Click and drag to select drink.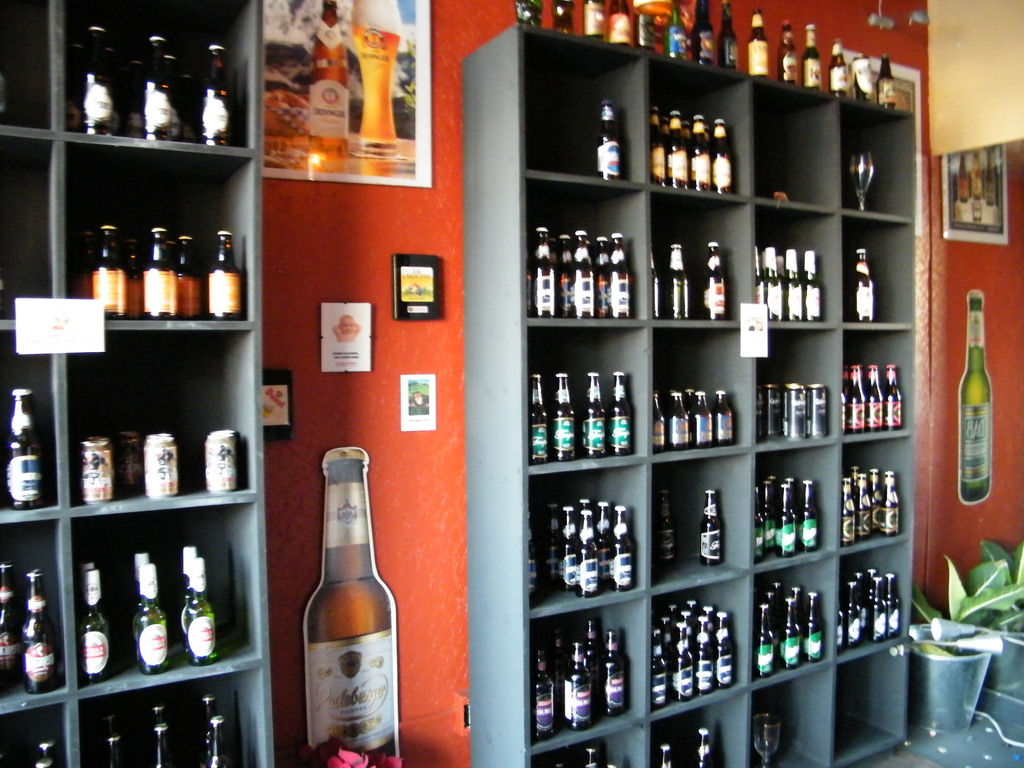
Selection: (x1=186, y1=561, x2=215, y2=663).
